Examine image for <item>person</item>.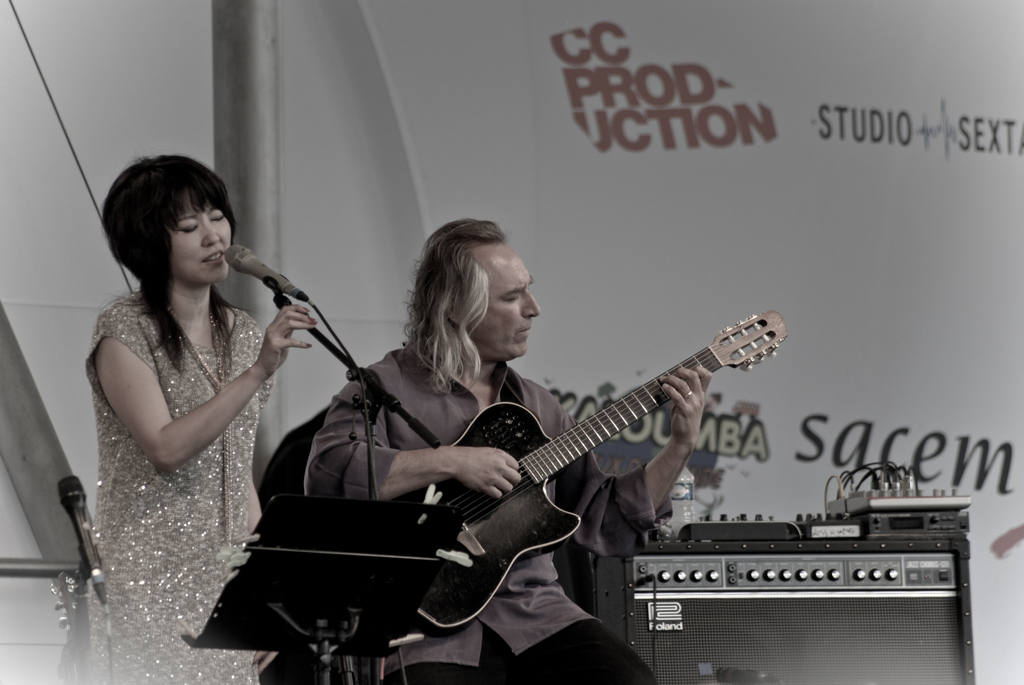
Examination result: [85, 152, 314, 684].
